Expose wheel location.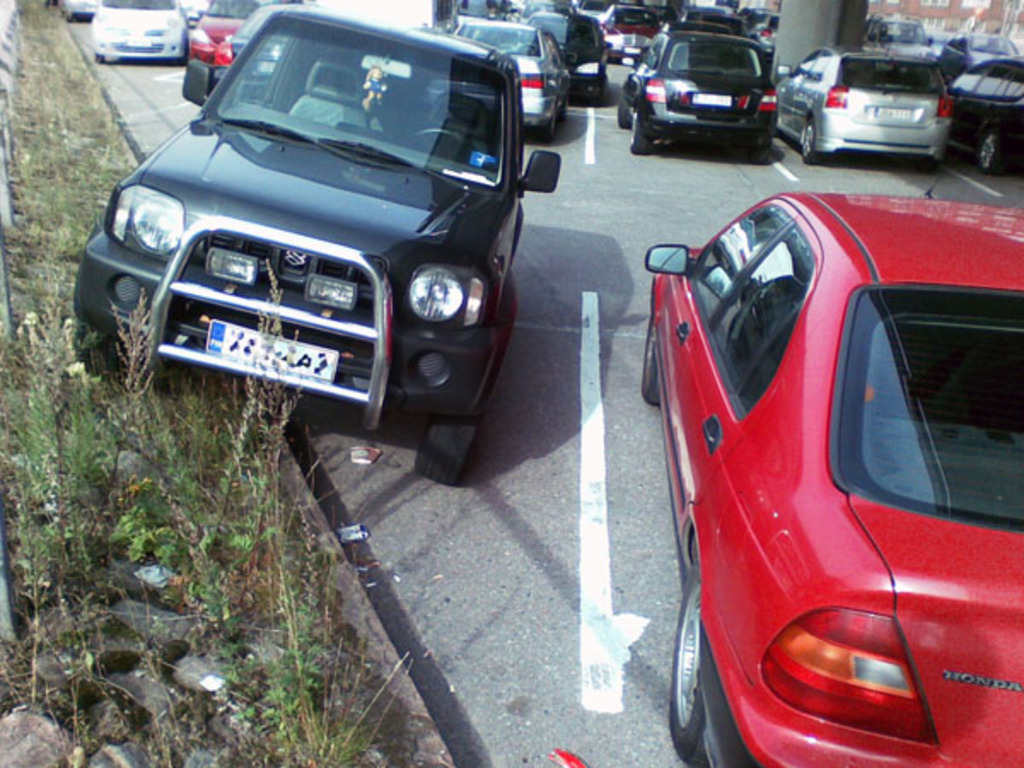
Exposed at (left=536, top=116, right=555, bottom=142).
